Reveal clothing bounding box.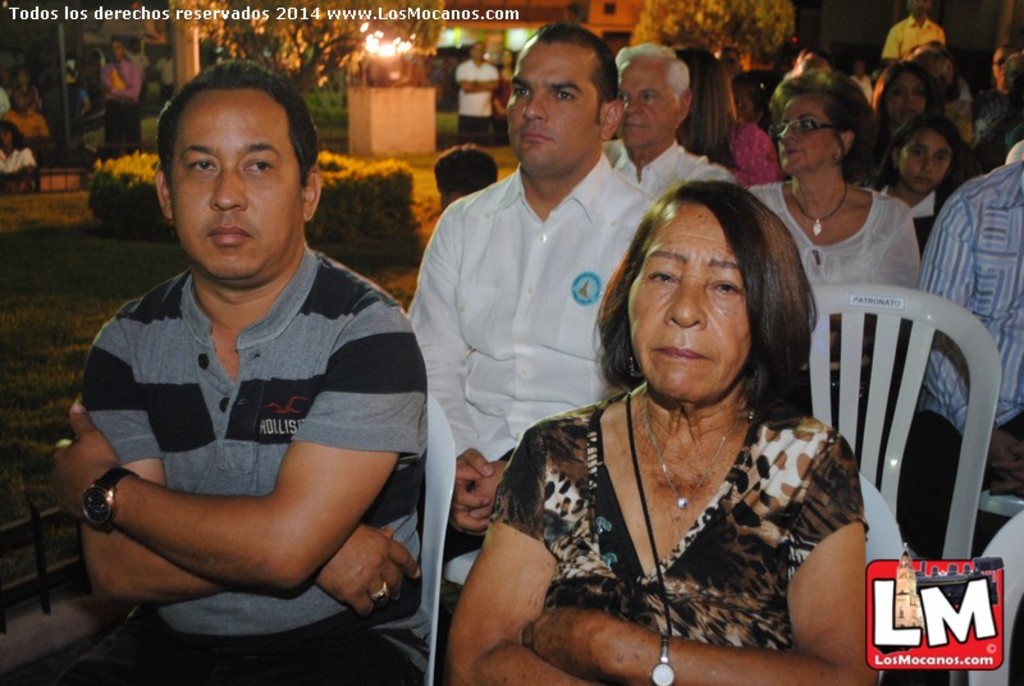
Revealed: 495:79:513:133.
